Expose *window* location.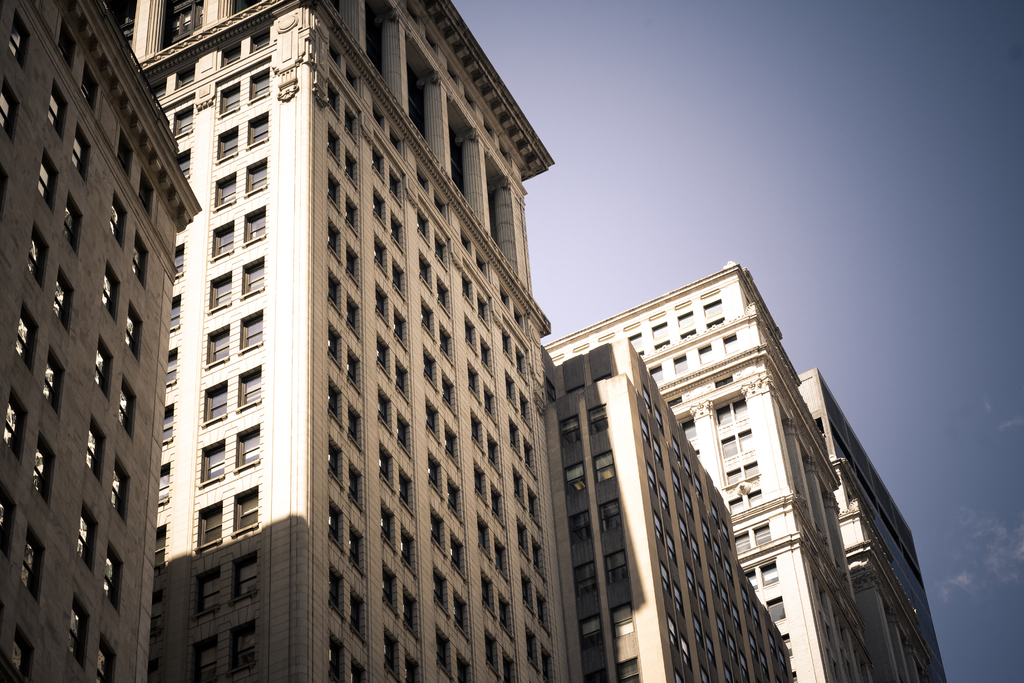
Exposed at bbox=(41, 274, 79, 336).
